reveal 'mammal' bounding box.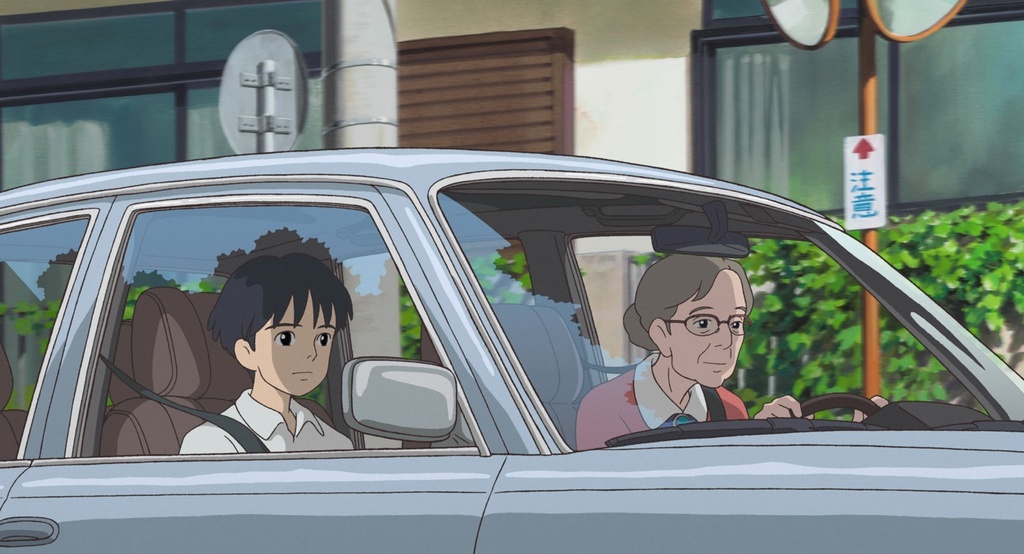
Revealed: BBox(578, 250, 886, 452).
